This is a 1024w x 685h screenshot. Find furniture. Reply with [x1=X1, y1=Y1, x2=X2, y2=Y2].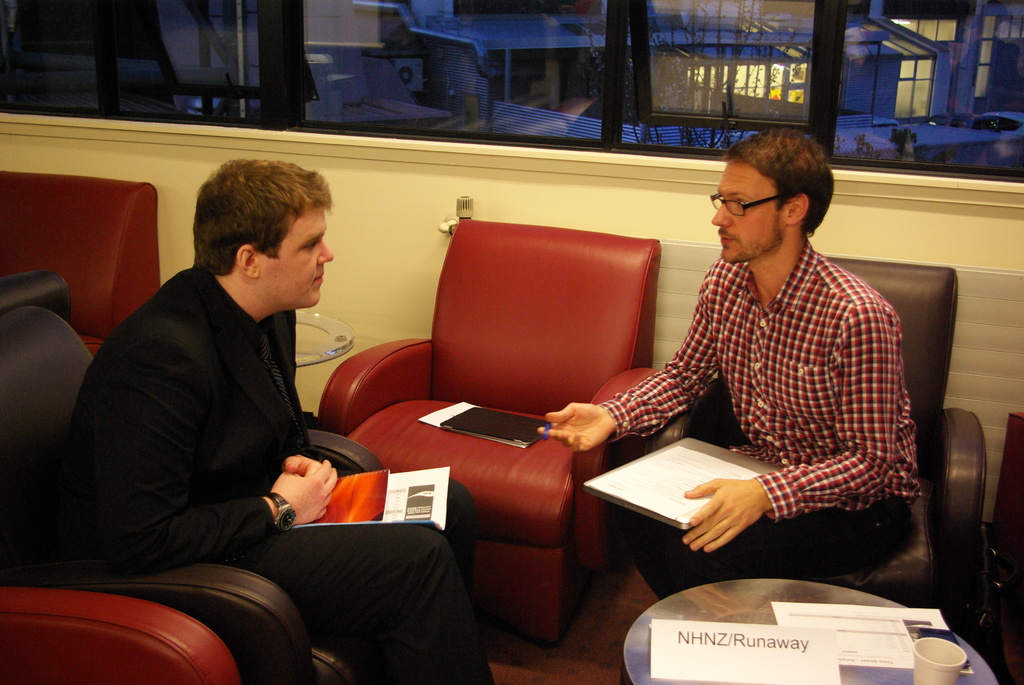
[x1=0, y1=169, x2=169, y2=354].
